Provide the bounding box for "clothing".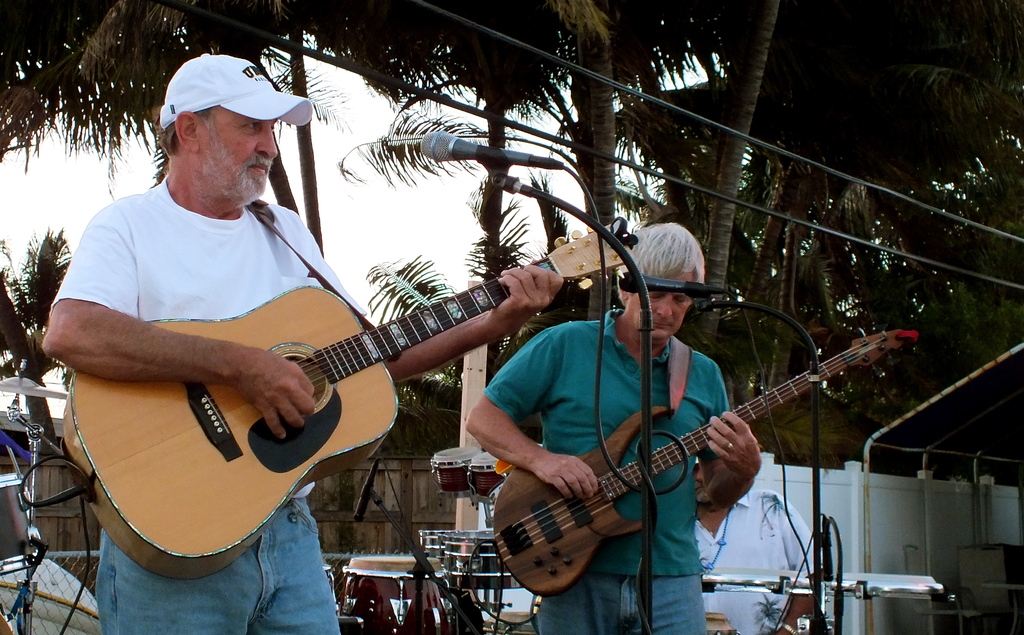
l=692, t=486, r=815, b=634.
